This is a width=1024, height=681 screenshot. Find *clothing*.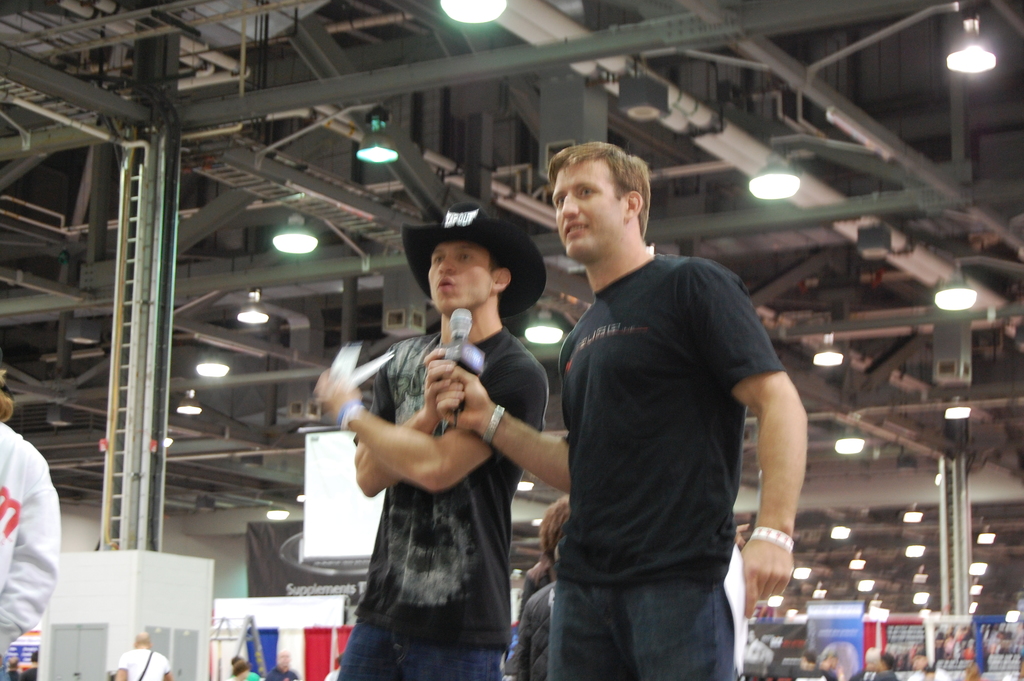
Bounding box: left=1005, top=666, right=1023, bottom=680.
